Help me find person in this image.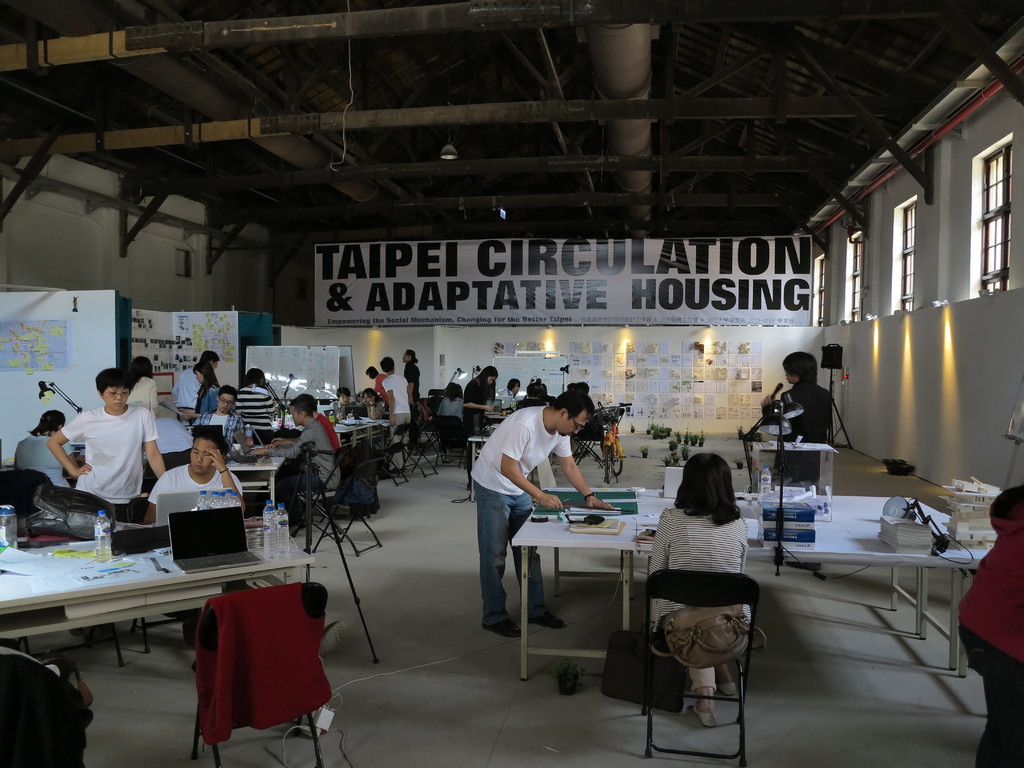
Found it: region(365, 361, 390, 404).
